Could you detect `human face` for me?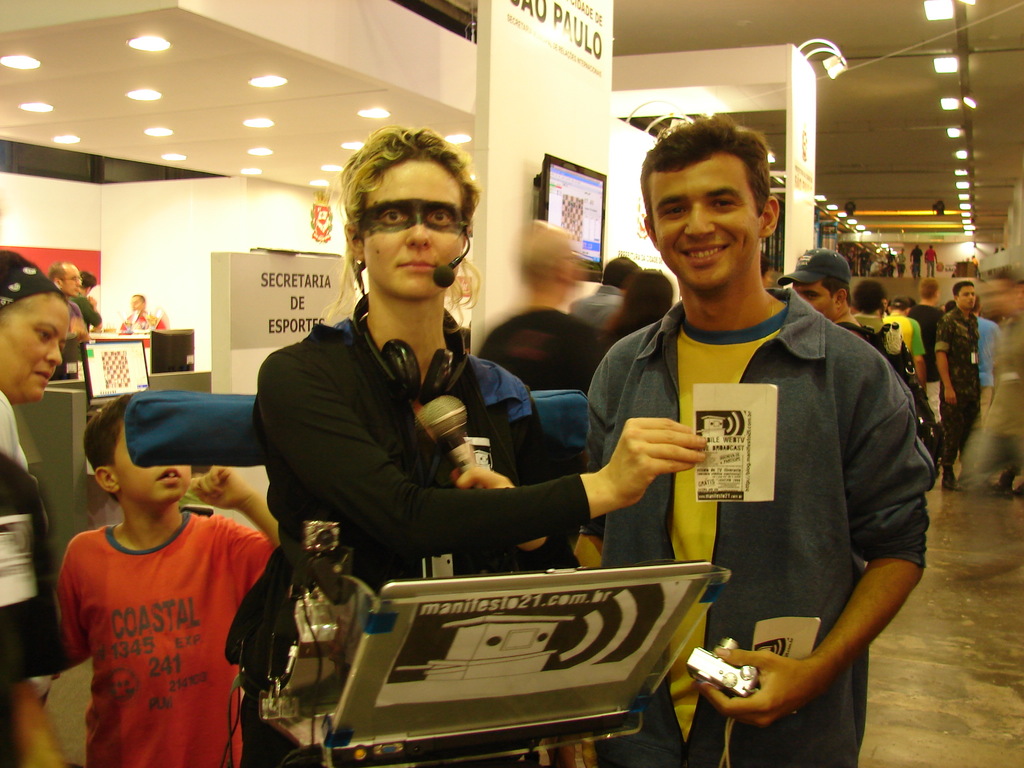
Detection result: pyautogui.locateOnScreen(961, 284, 976, 306).
